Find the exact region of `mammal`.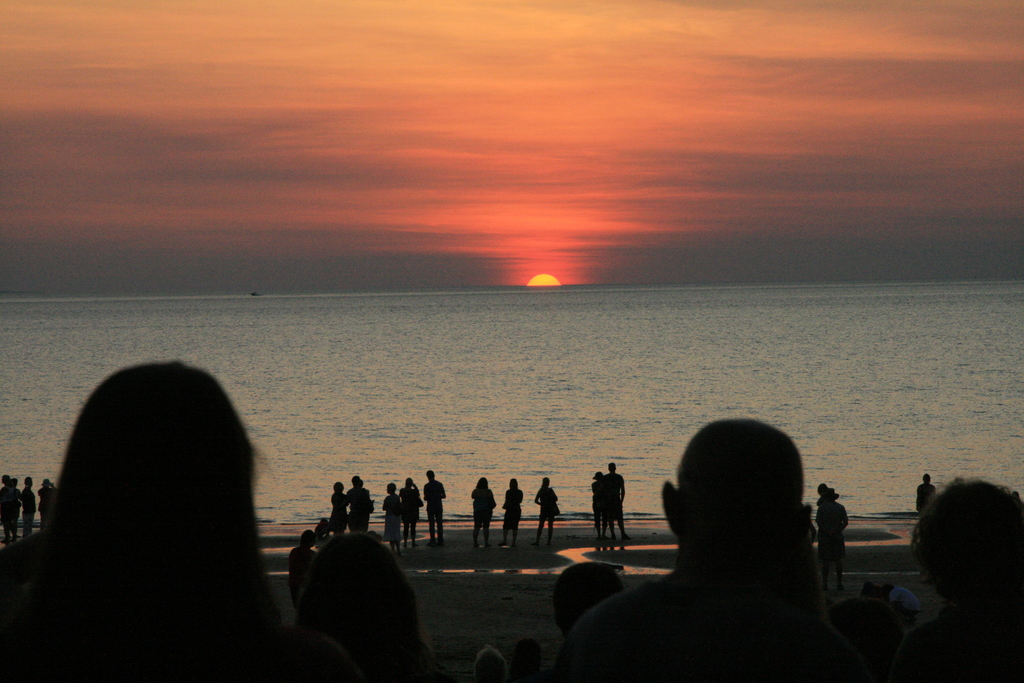
Exact region: <region>916, 474, 940, 523</region>.
